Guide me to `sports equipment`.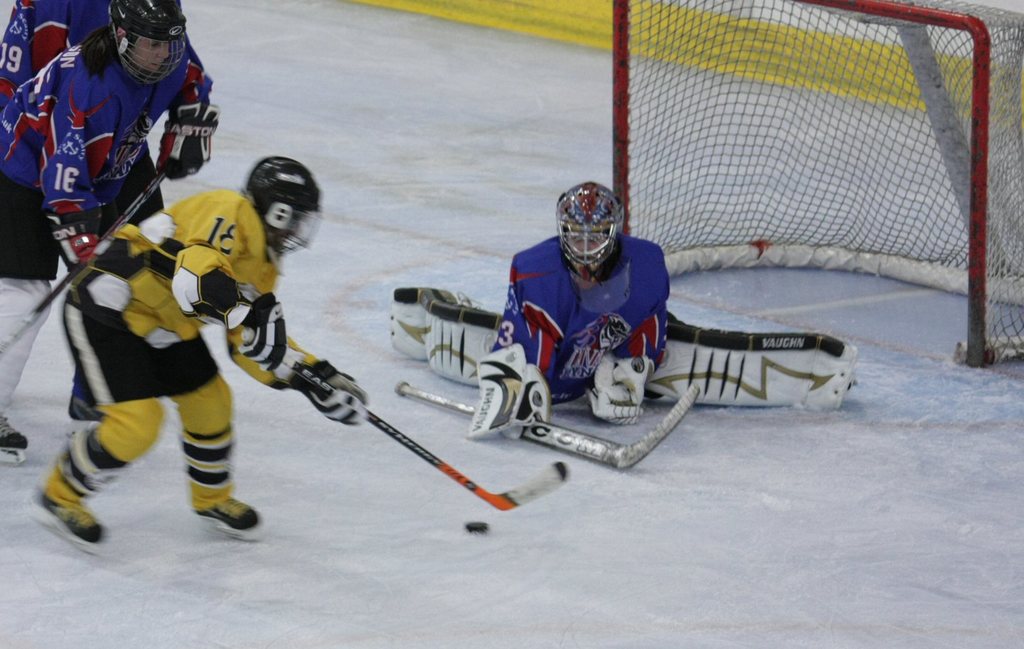
Guidance: <region>461, 520, 492, 535</region>.
